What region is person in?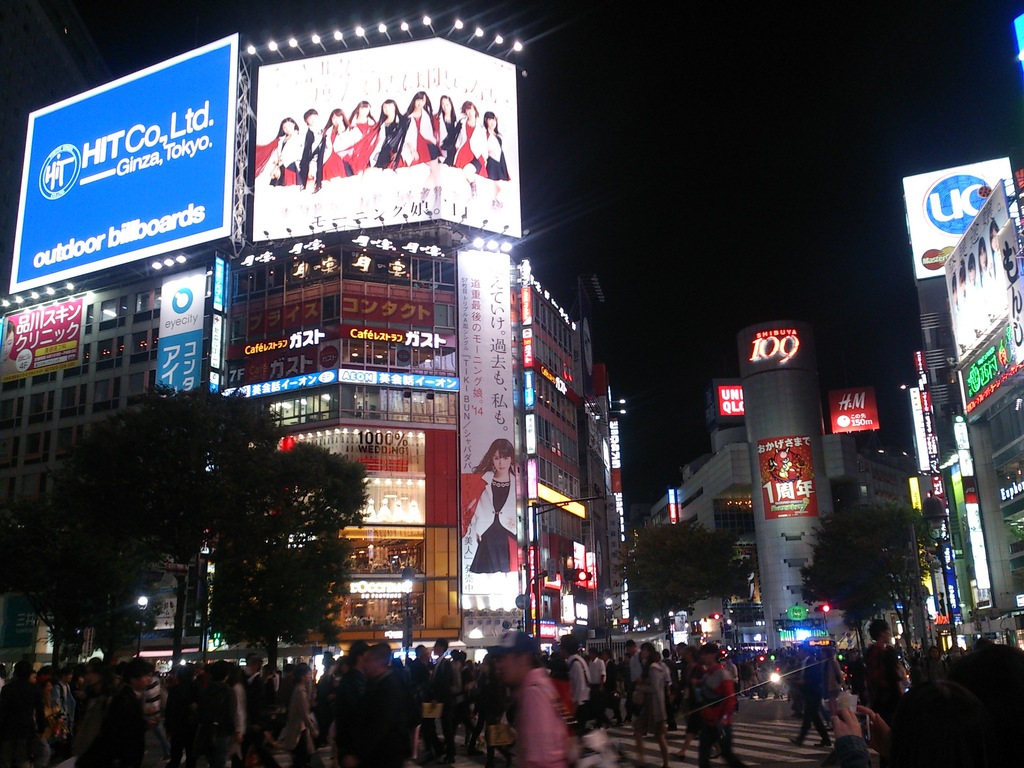
locate(435, 92, 463, 216).
